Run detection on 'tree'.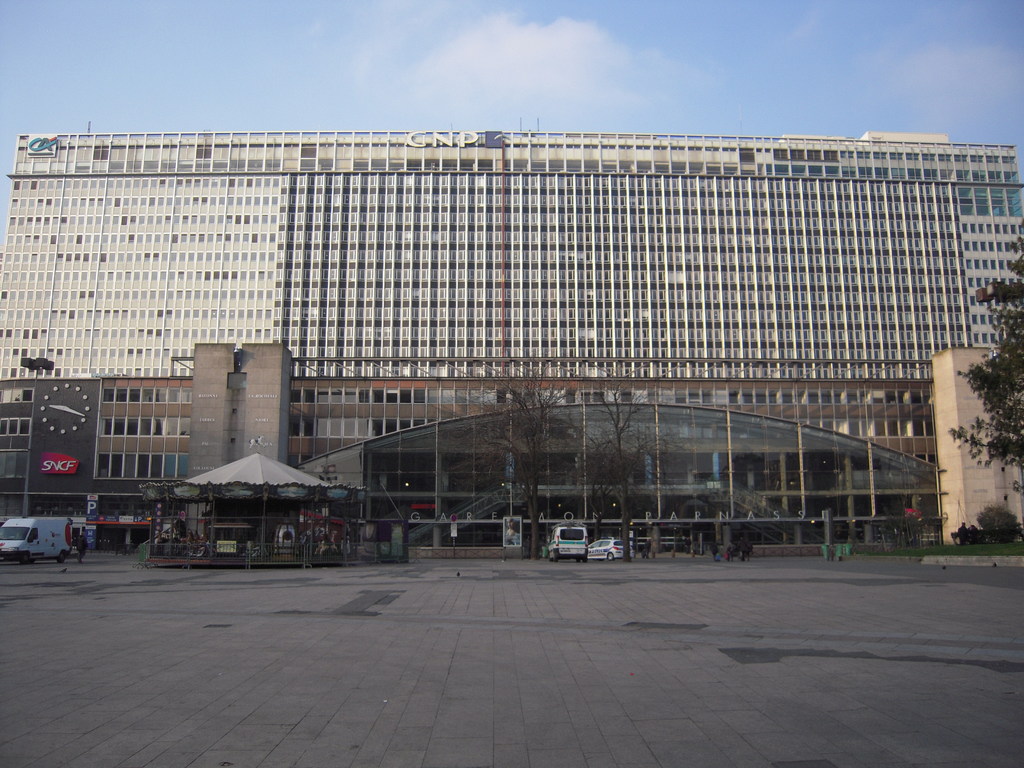
Result: l=580, t=358, r=688, b=566.
